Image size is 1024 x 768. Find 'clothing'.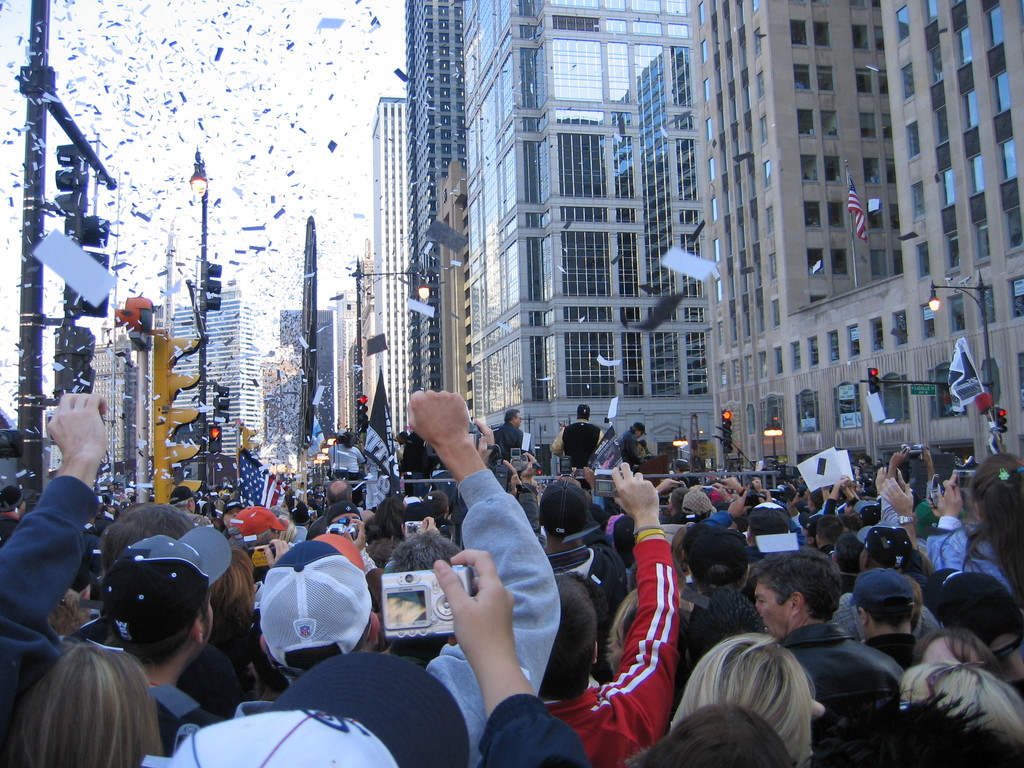
778:624:902:767.
